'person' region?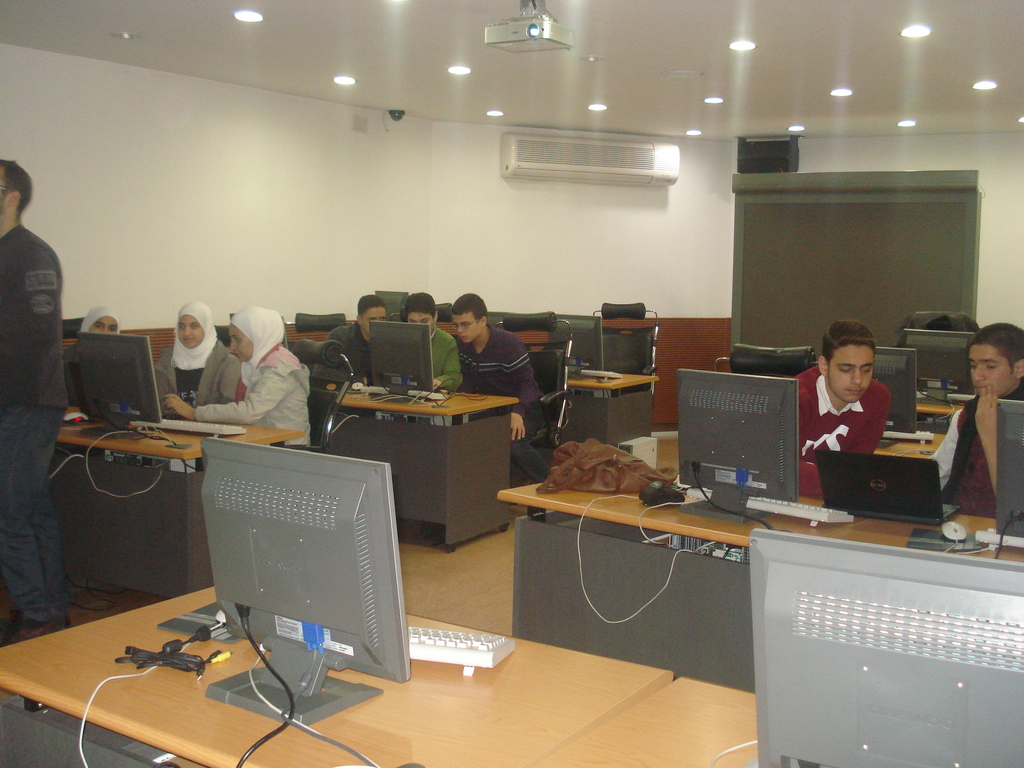
bbox=[931, 319, 1023, 514]
